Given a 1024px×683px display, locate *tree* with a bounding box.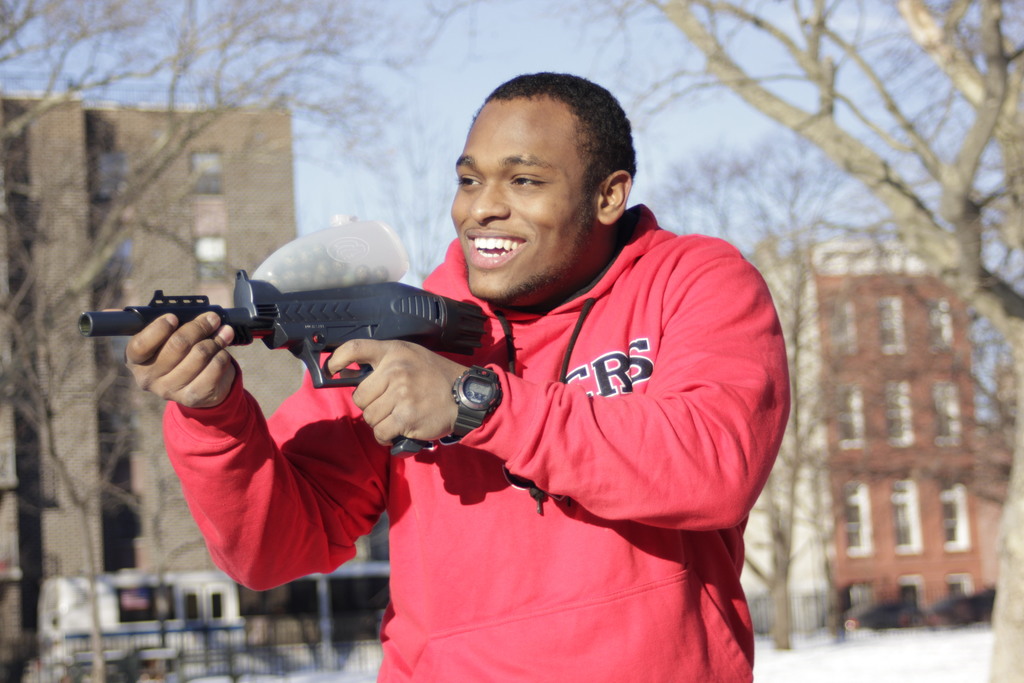
Located: bbox=[513, 0, 1023, 682].
